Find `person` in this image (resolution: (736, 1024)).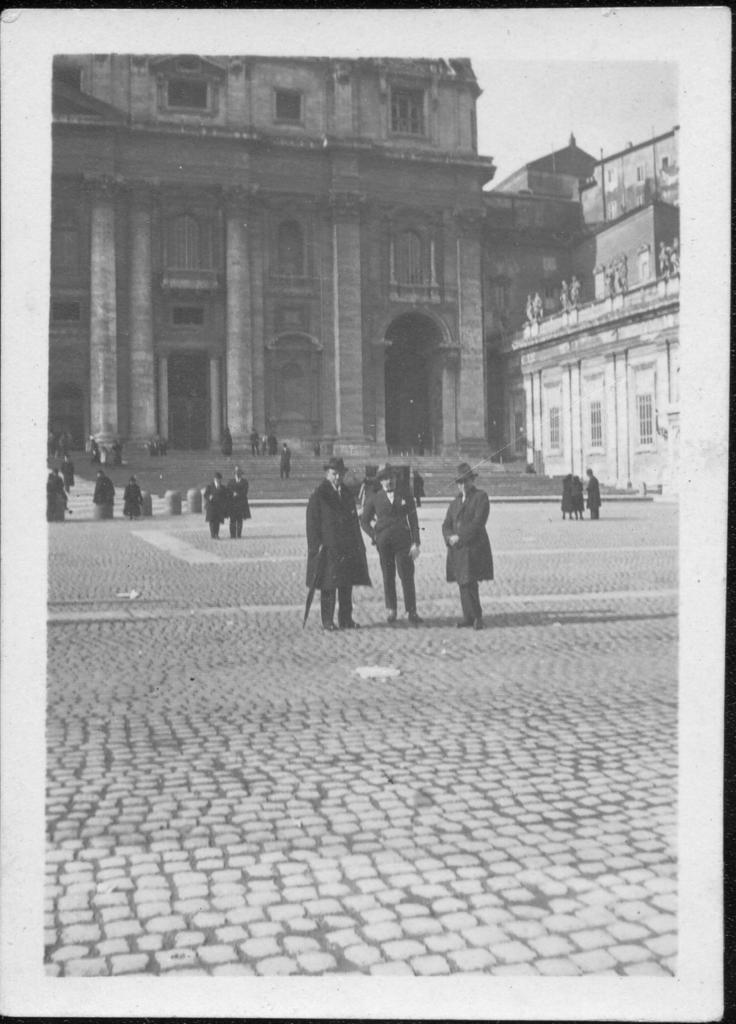
box=[304, 458, 371, 631].
